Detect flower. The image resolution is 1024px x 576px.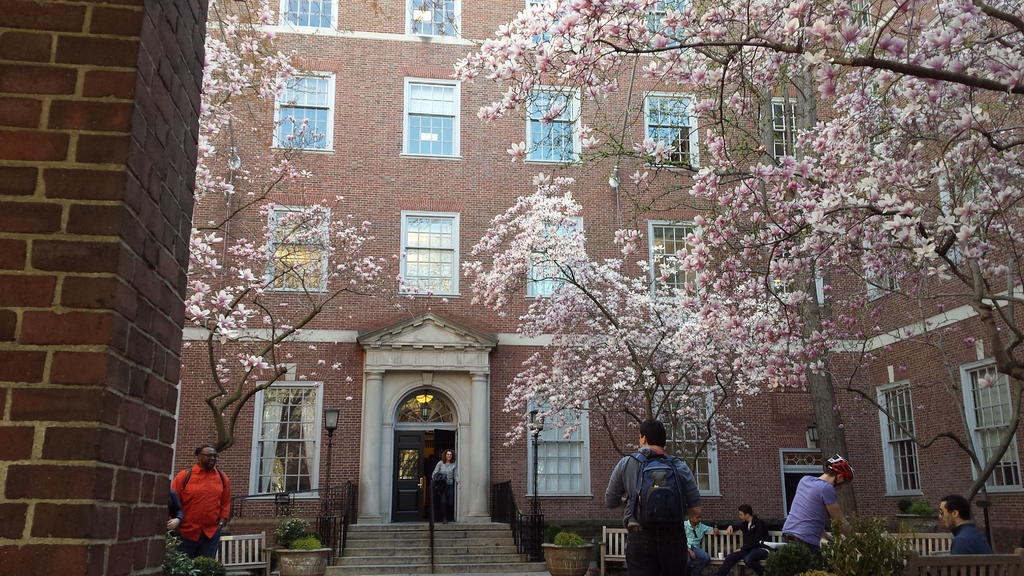
<box>346,393,357,403</box>.
